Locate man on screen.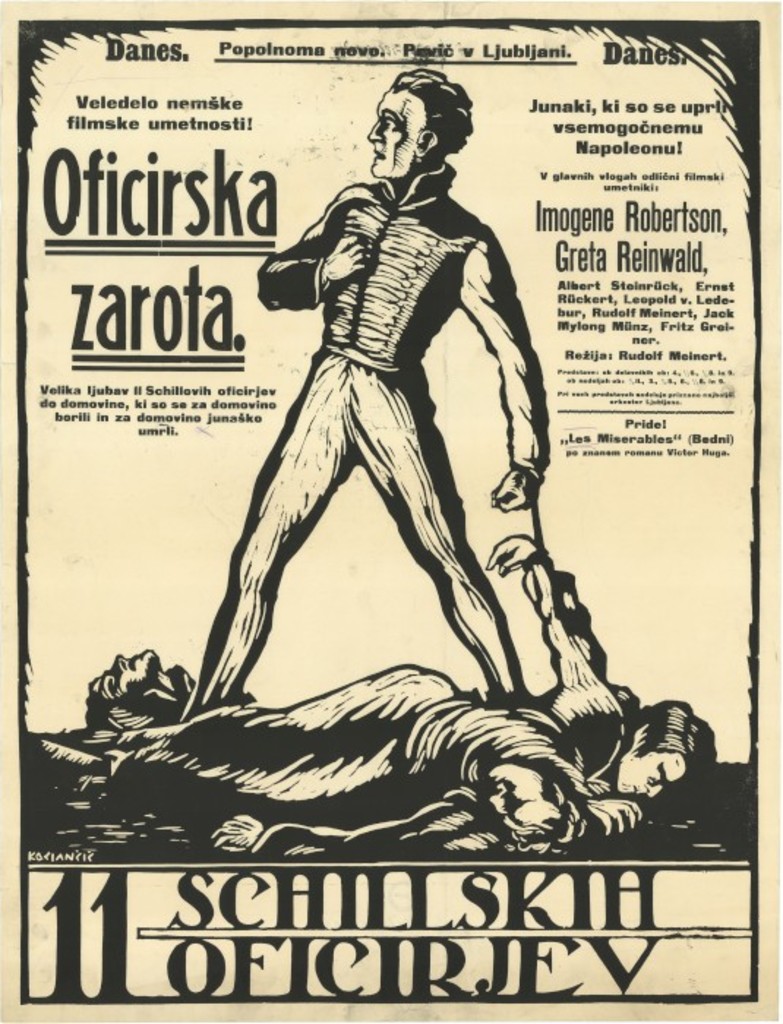
On screen at detection(192, 120, 599, 759).
